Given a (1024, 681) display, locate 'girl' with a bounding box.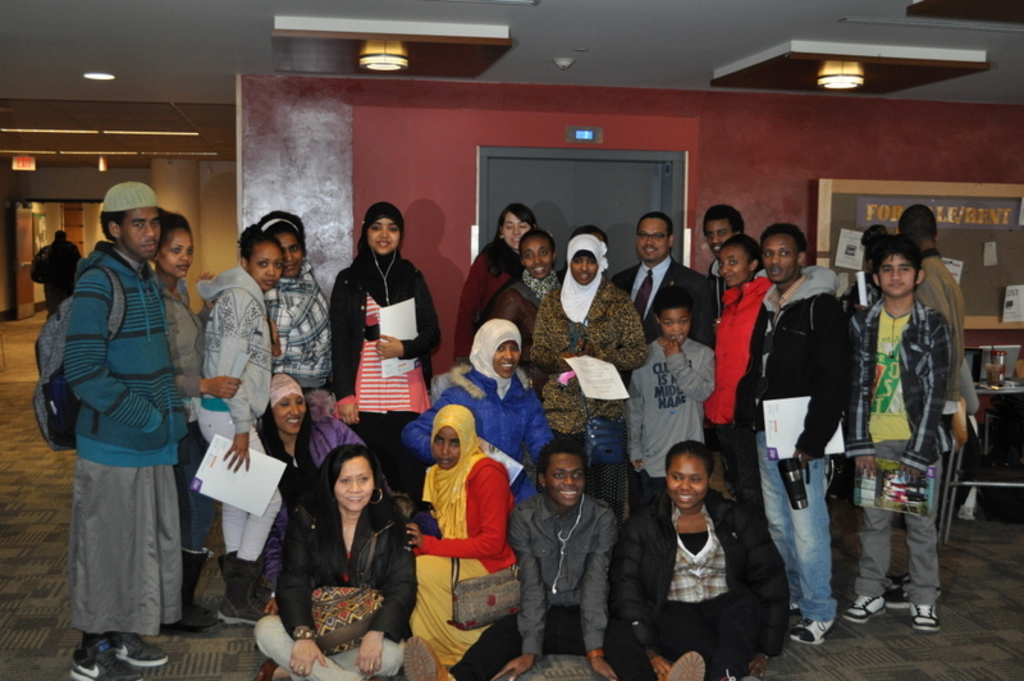
Located: pyautogui.locateOnScreen(398, 405, 521, 680).
